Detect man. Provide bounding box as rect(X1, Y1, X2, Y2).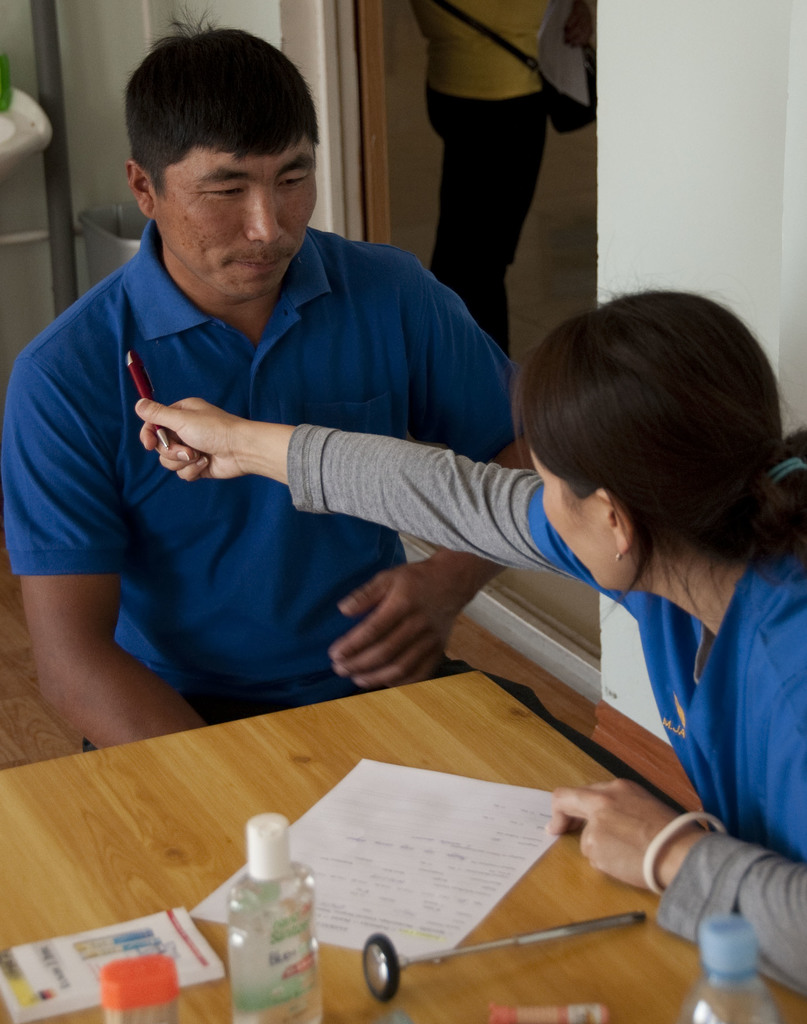
rect(12, 48, 569, 765).
